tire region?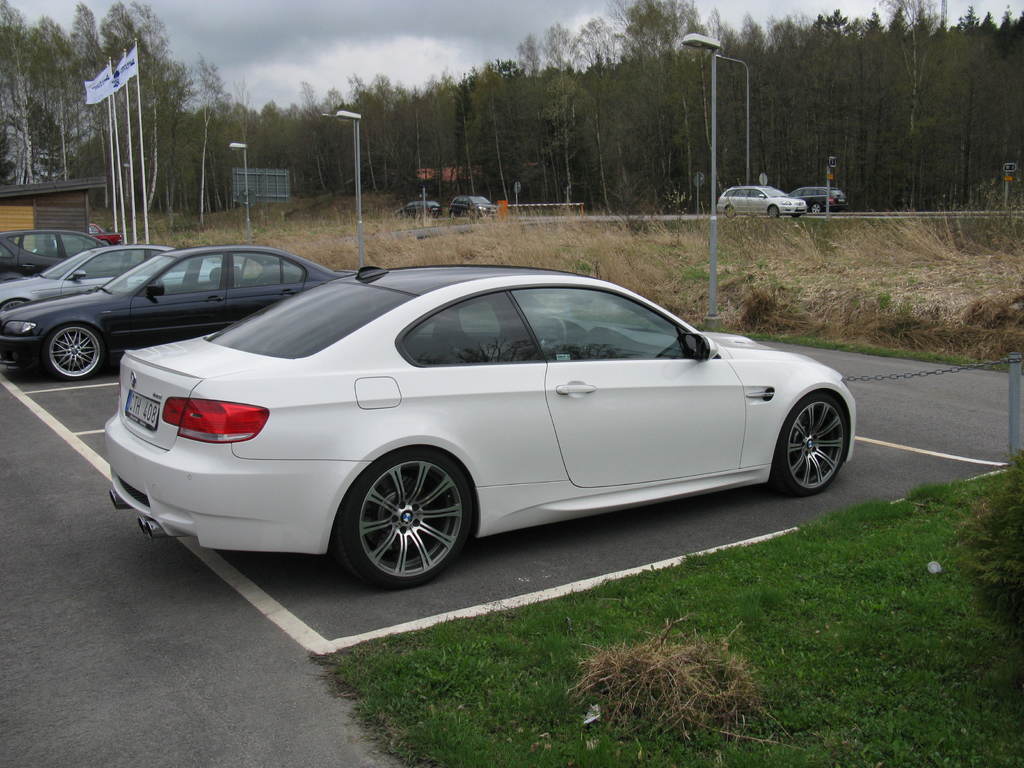
723/203/737/219
